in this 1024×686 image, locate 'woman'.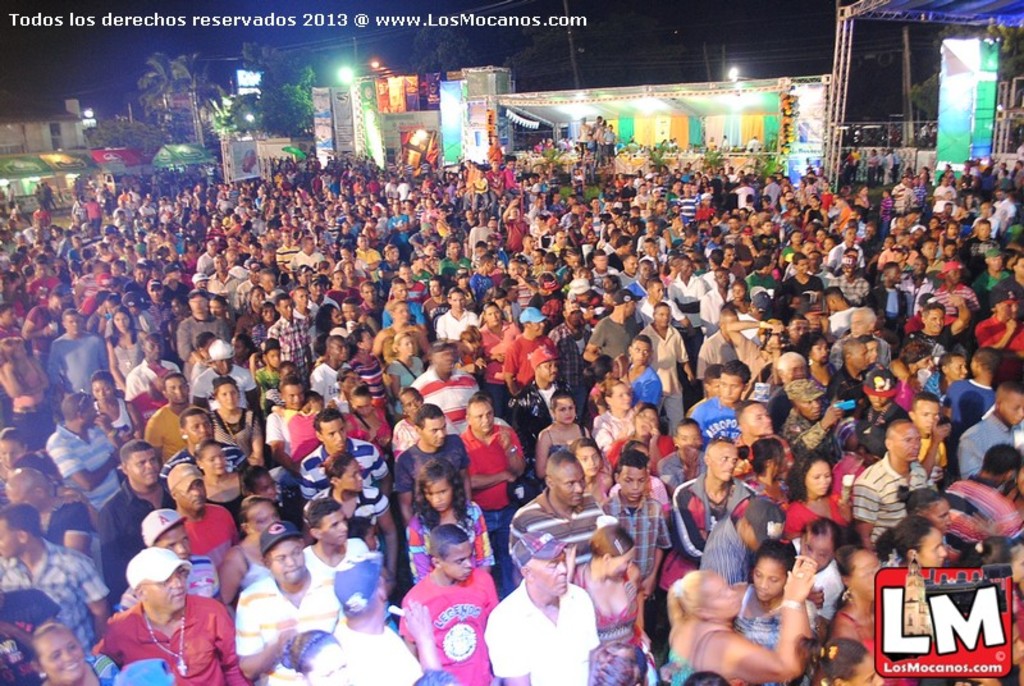
Bounding box: <region>314, 303, 358, 349</region>.
